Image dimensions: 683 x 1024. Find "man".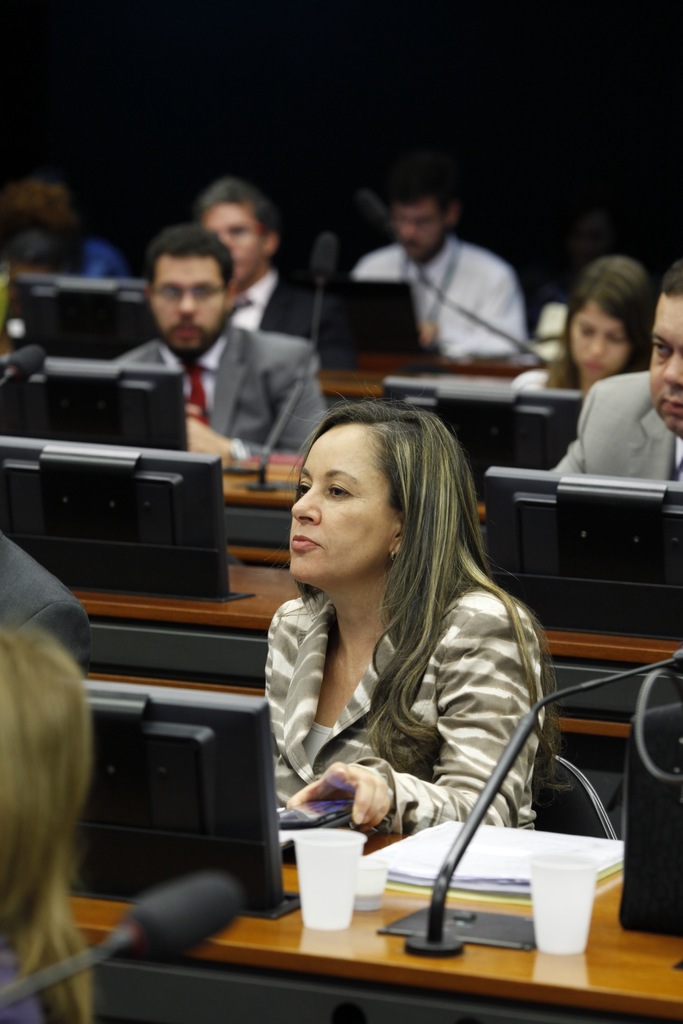
rect(321, 163, 563, 376).
